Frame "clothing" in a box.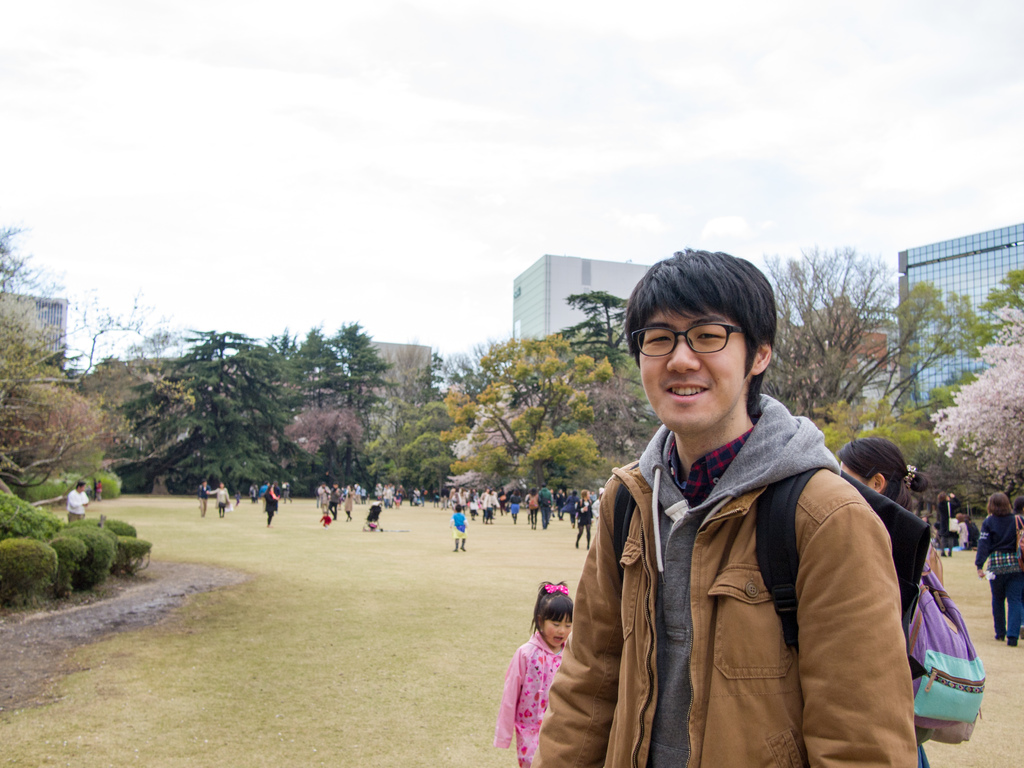
left=454, top=515, right=463, bottom=531.
